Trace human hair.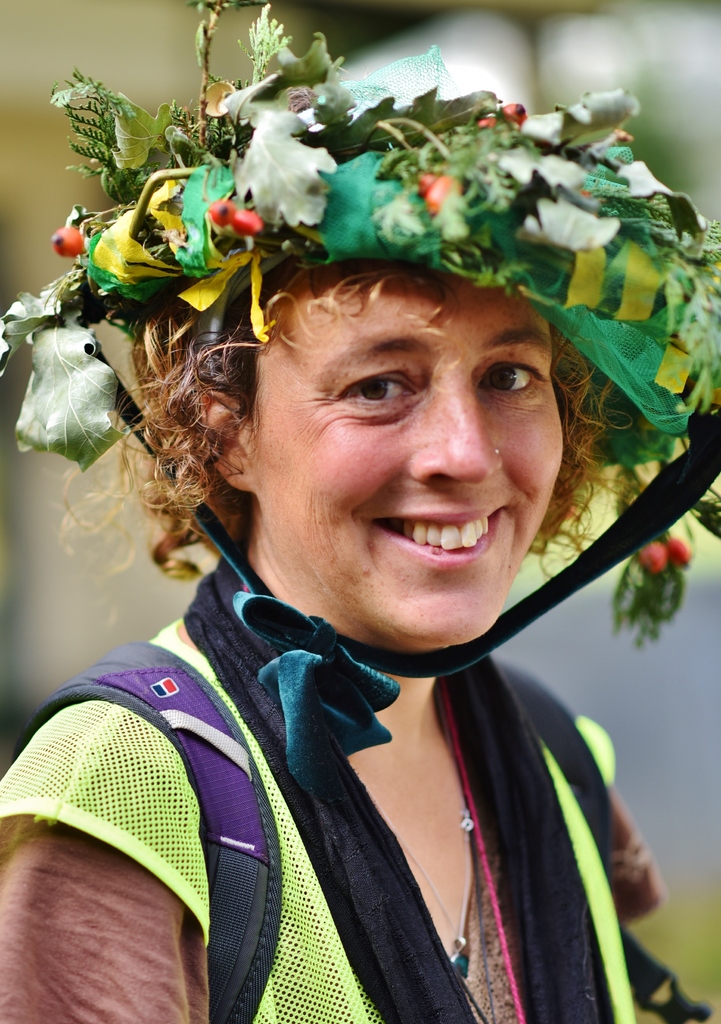
Traced to (54,246,665,635).
